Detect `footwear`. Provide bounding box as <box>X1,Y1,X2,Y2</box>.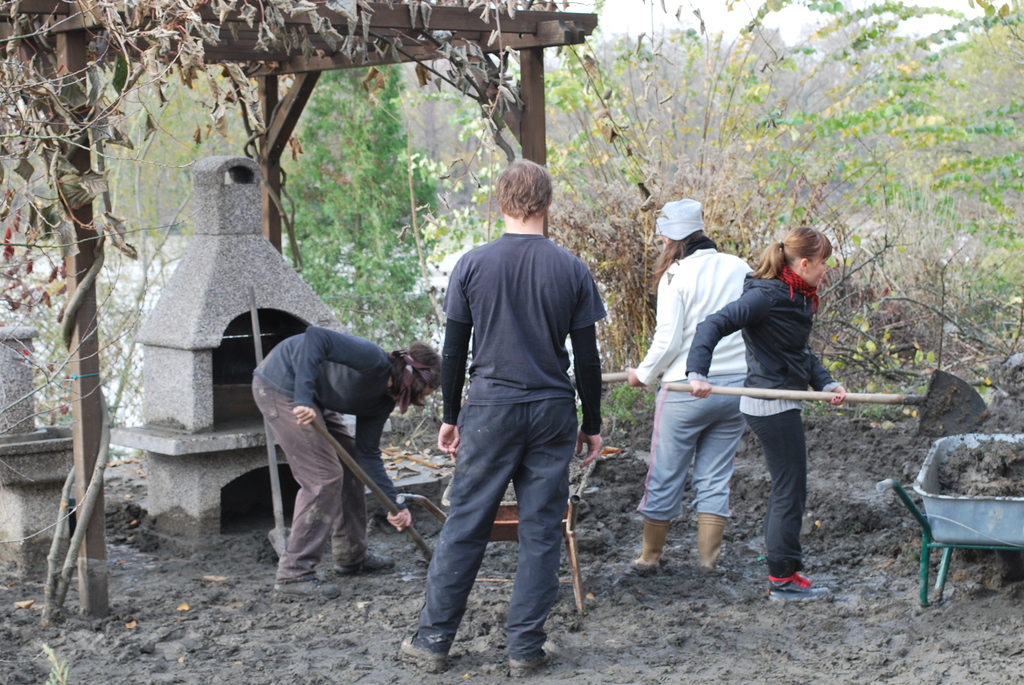
<box>398,633,447,672</box>.
